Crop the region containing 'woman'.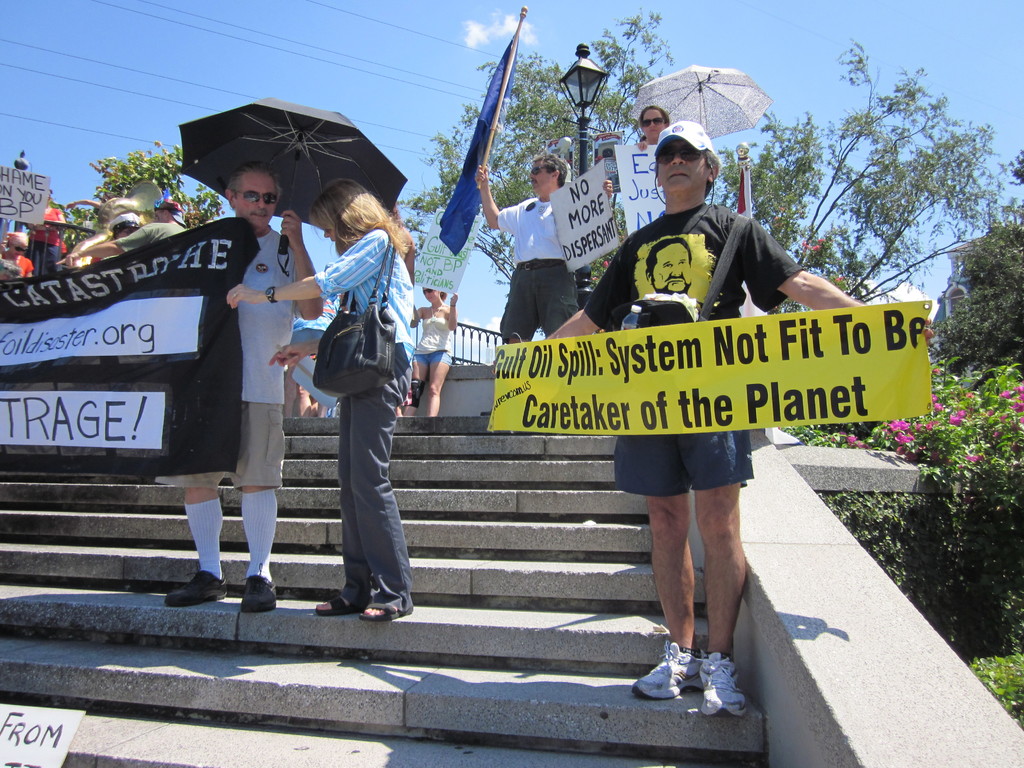
Crop region: detection(413, 279, 465, 420).
